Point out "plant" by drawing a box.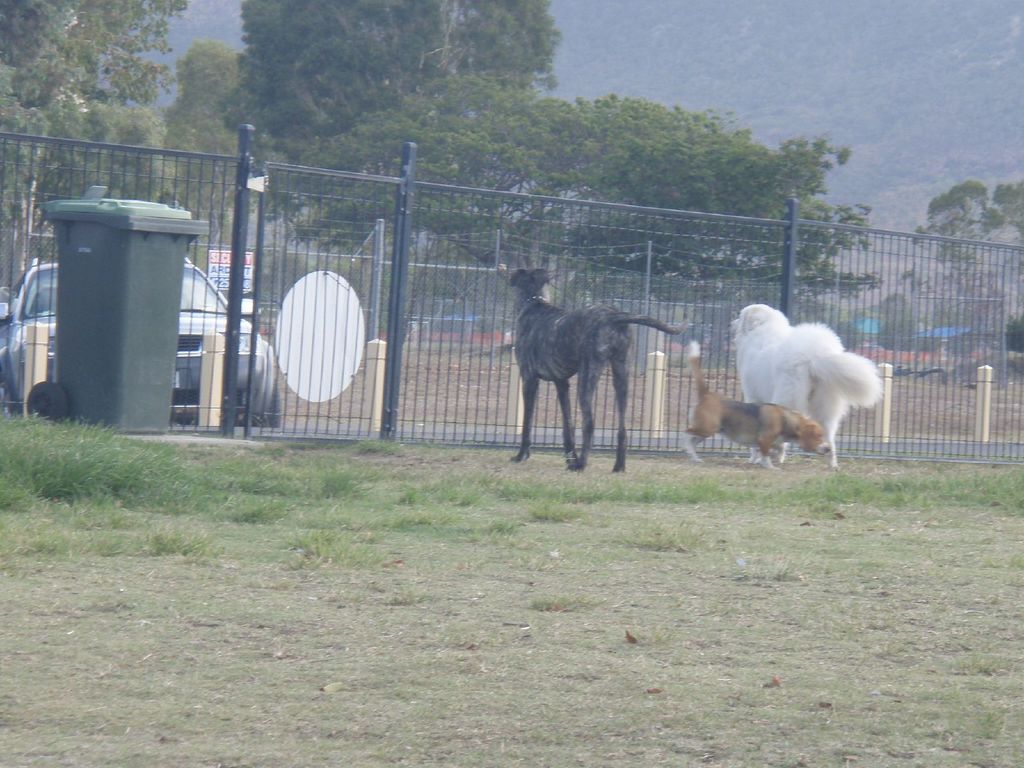
(x1=912, y1=331, x2=938, y2=358).
